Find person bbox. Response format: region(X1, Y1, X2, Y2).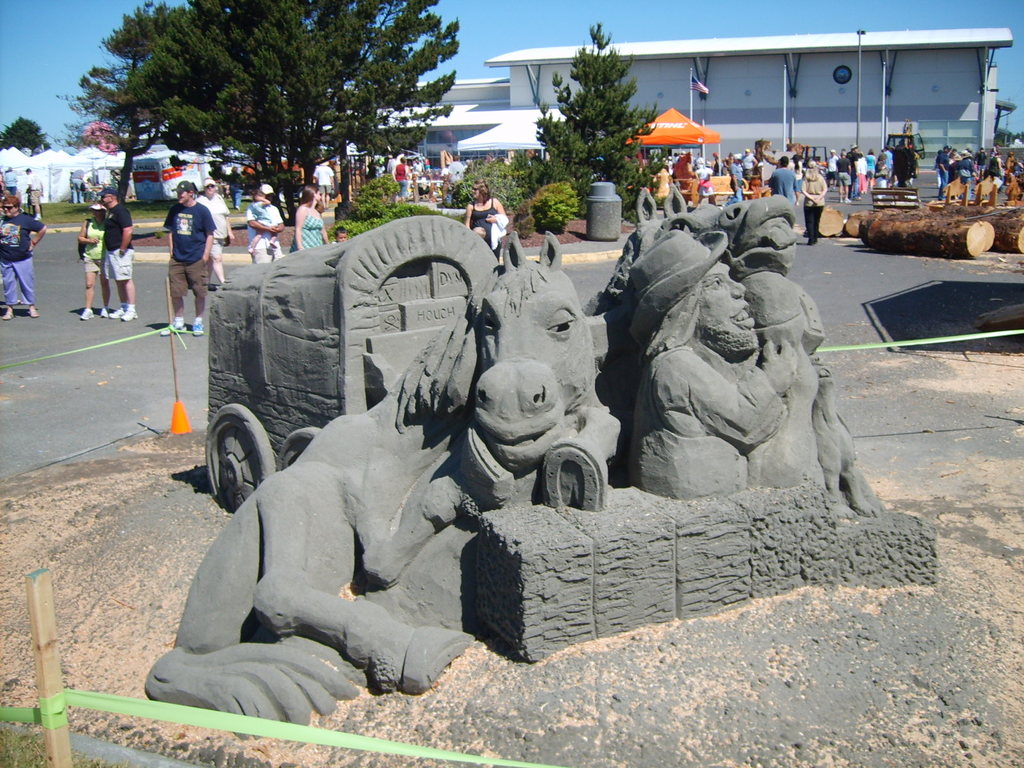
region(851, 143, 868, 193).
